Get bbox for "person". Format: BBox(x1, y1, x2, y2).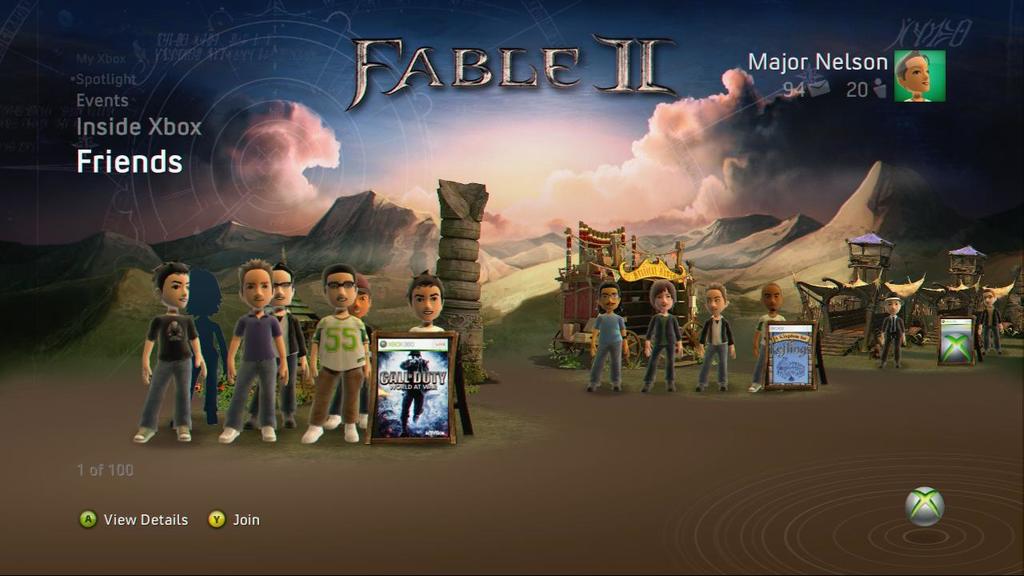
BBox(638, 282, 684, 397).
